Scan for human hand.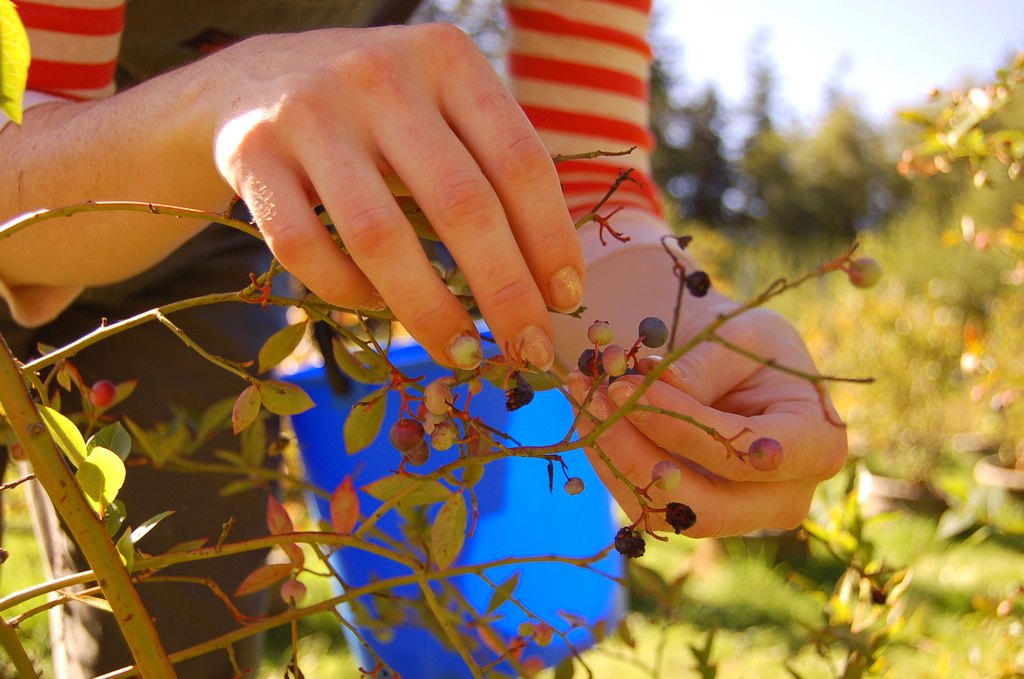
Scan result: left=564, top=293, right=849, bottom=536.
